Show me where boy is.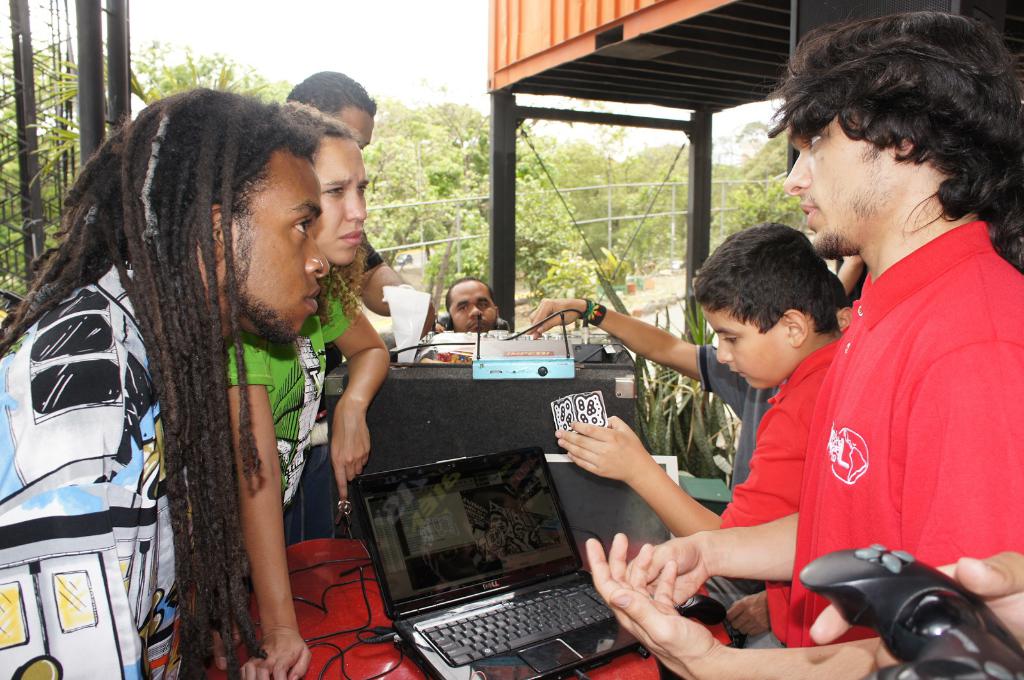
boy is at [left=588, top=13, right=1023, bottom=679].
